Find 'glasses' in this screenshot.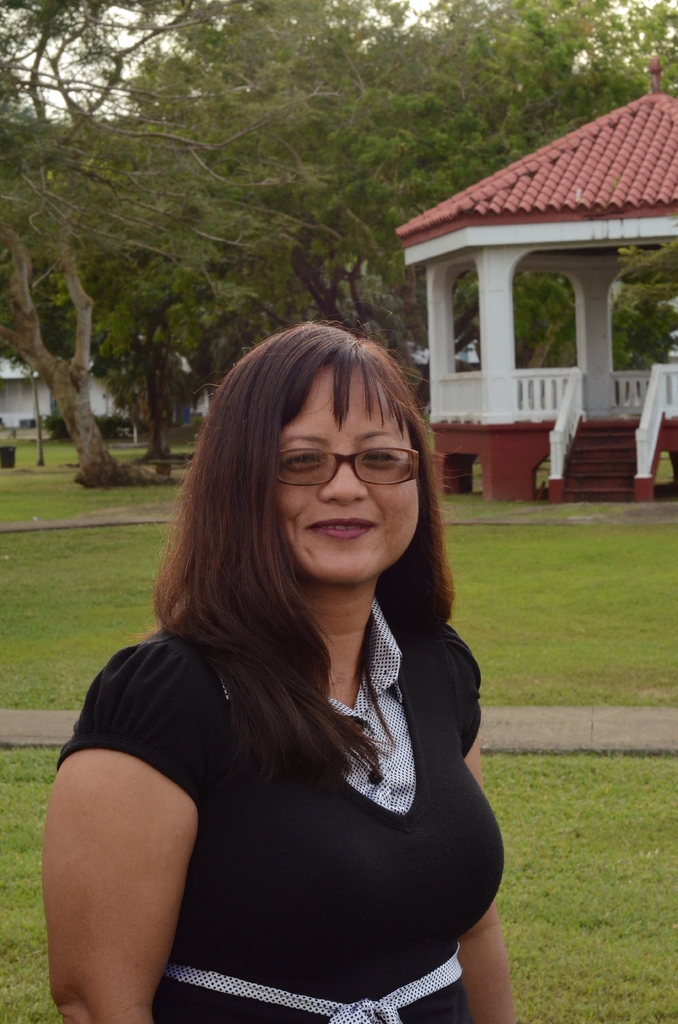
The bounding box for 'glasses' is l=272, t=447, r=424, b=487.
